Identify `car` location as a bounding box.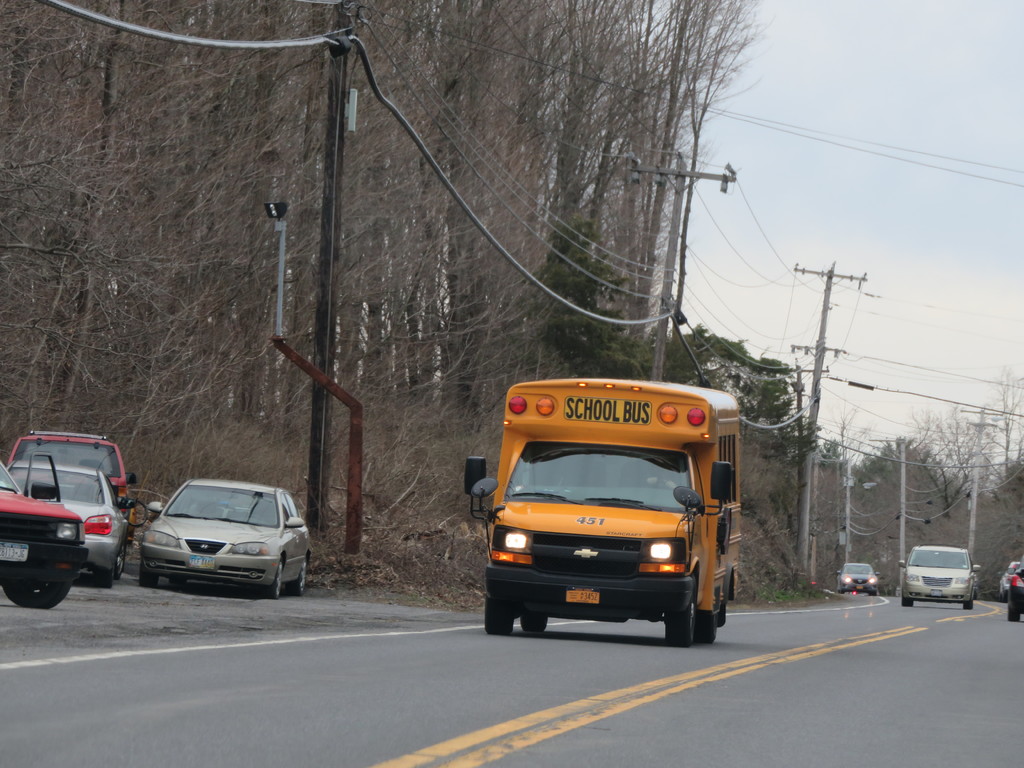
6, 425, 134, 495.
